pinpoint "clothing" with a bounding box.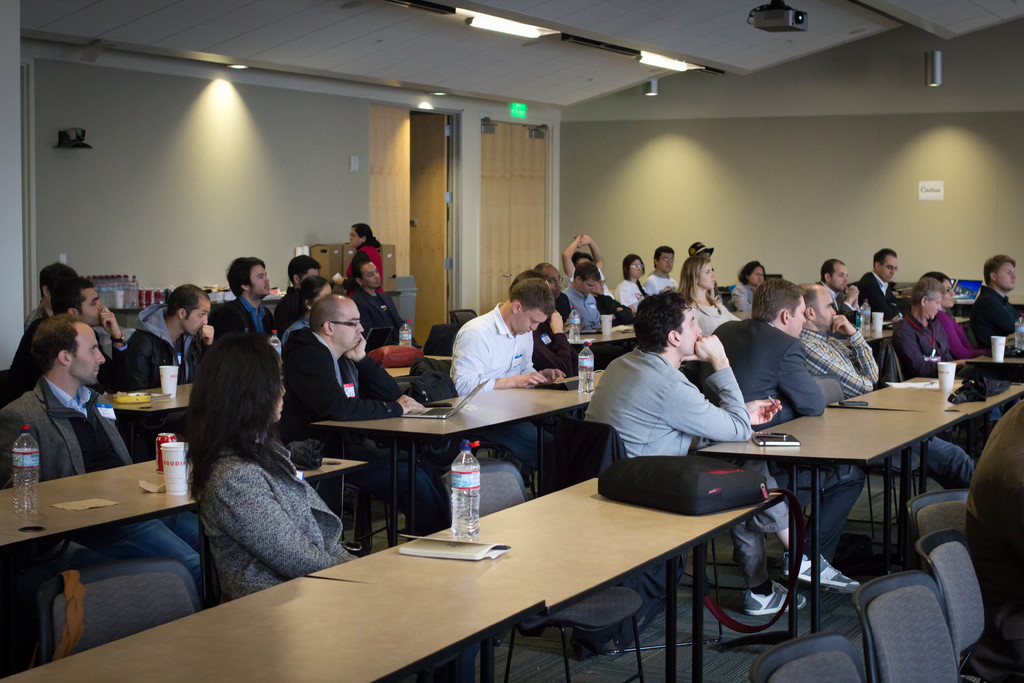
bbox(195, 427, 351, 595).
